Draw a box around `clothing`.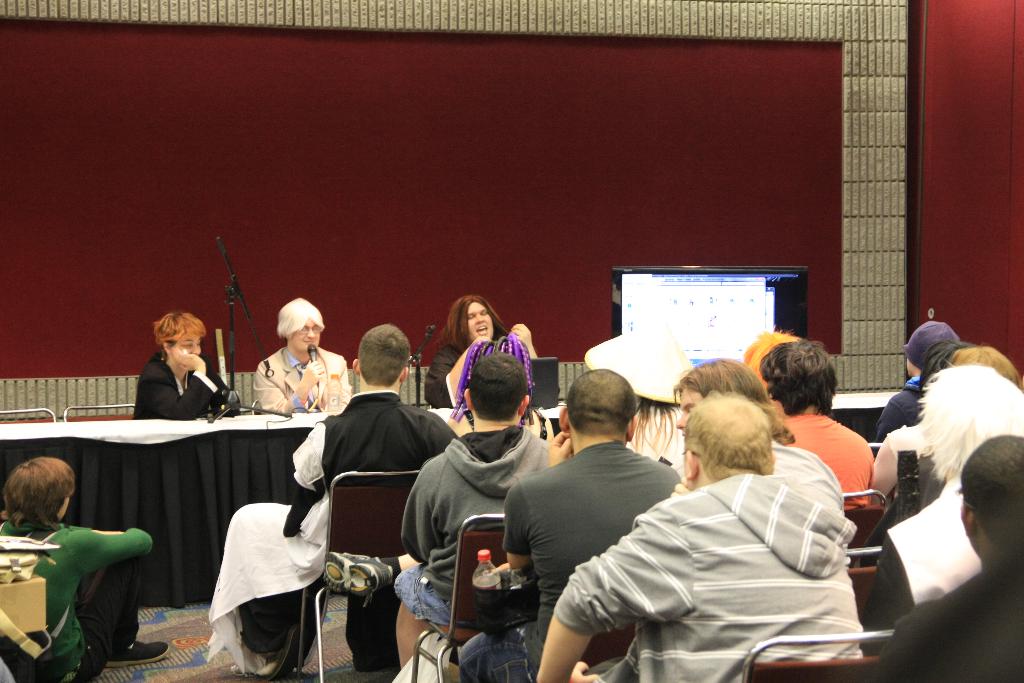
crop(205, 391, 461, 672).
